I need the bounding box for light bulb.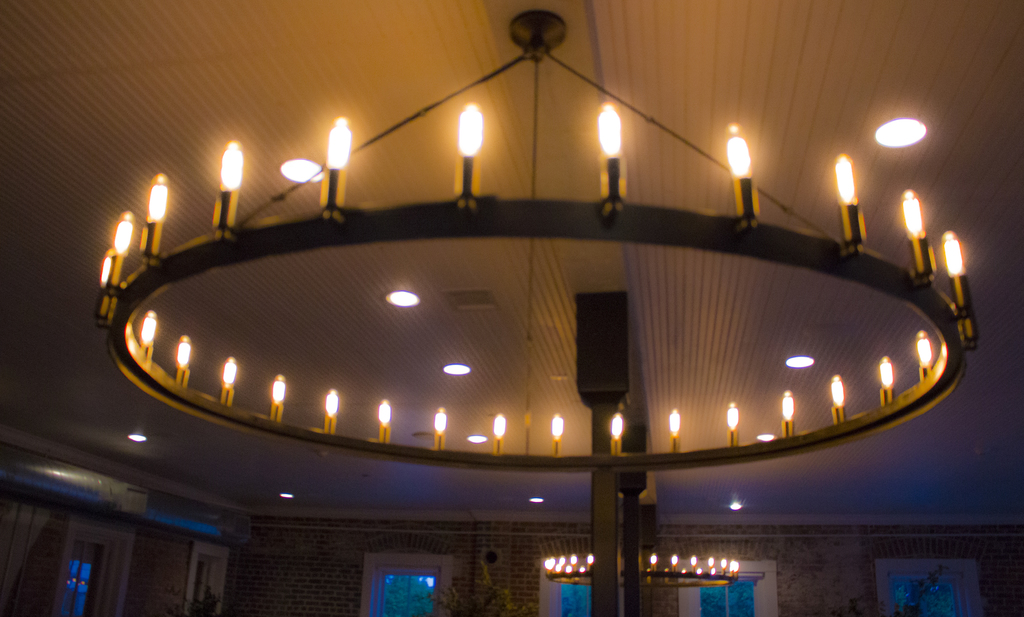
Here it is: l=782, t=392, r=793, b=418.
